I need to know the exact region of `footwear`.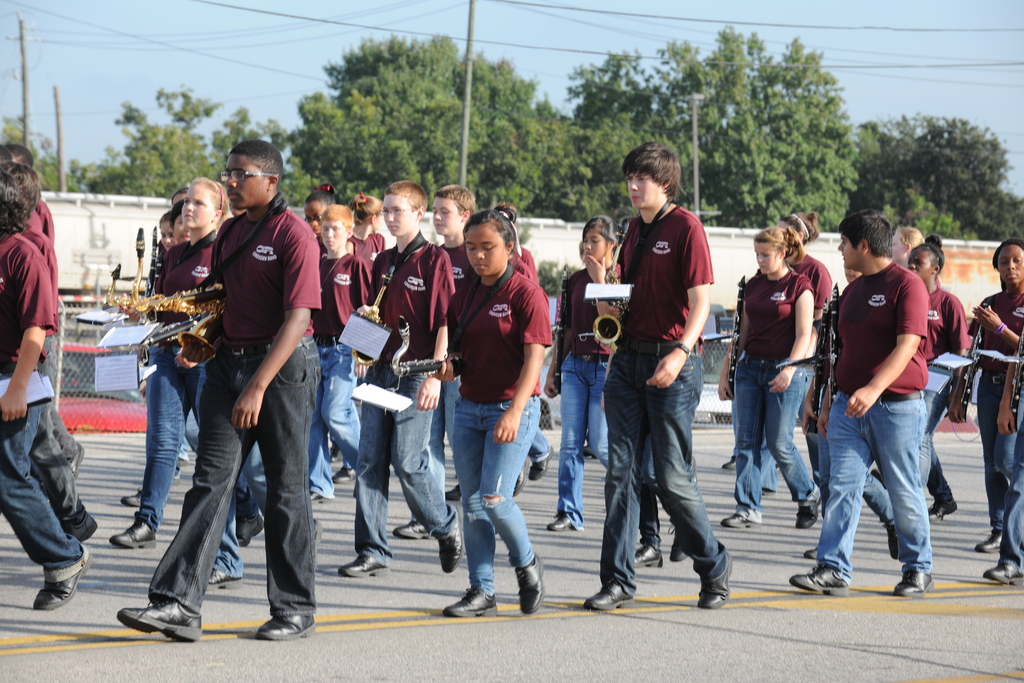
Region: select_region(671, 525, 689, 562).
